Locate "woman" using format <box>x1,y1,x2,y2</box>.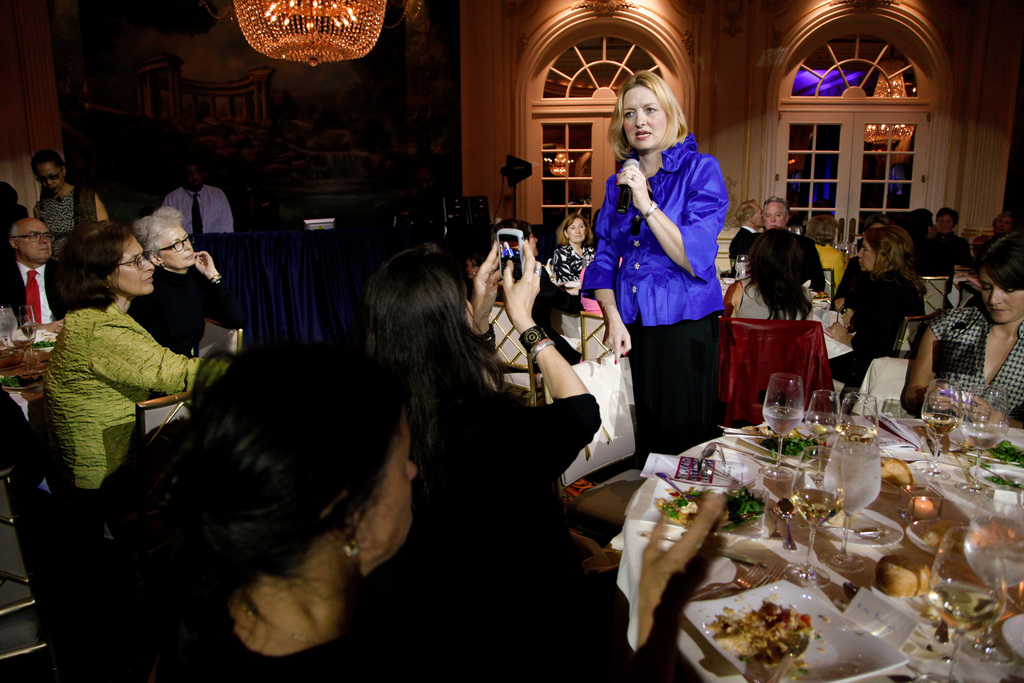
<box>552,211,593,288</box>.
